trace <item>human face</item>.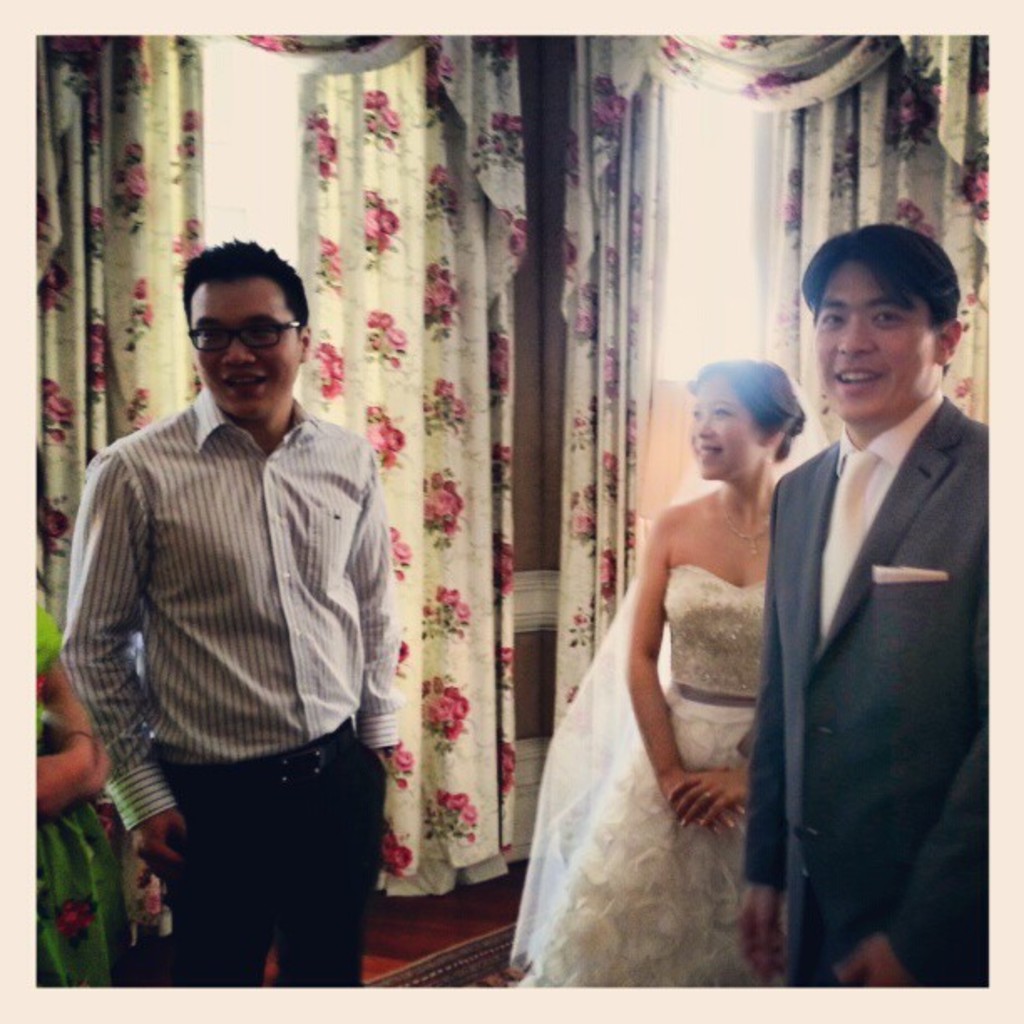
Traced to x1=683, y1=373, x2=766, y2=480.
